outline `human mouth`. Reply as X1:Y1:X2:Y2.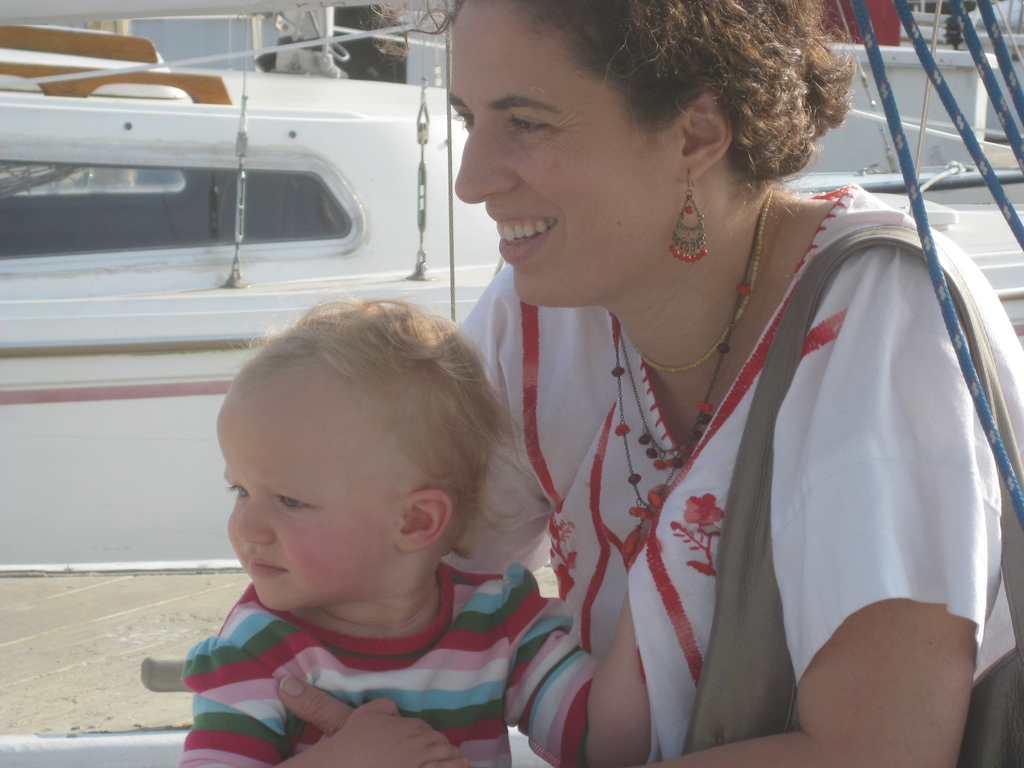
487:213:555:264.
